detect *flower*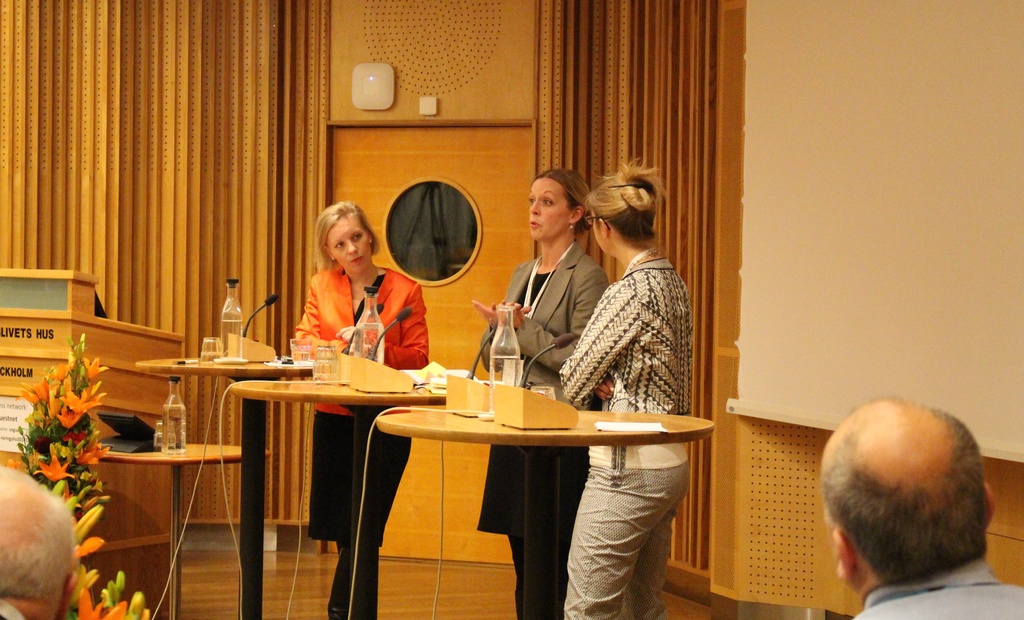
locate(62, 389, 98, 413)
